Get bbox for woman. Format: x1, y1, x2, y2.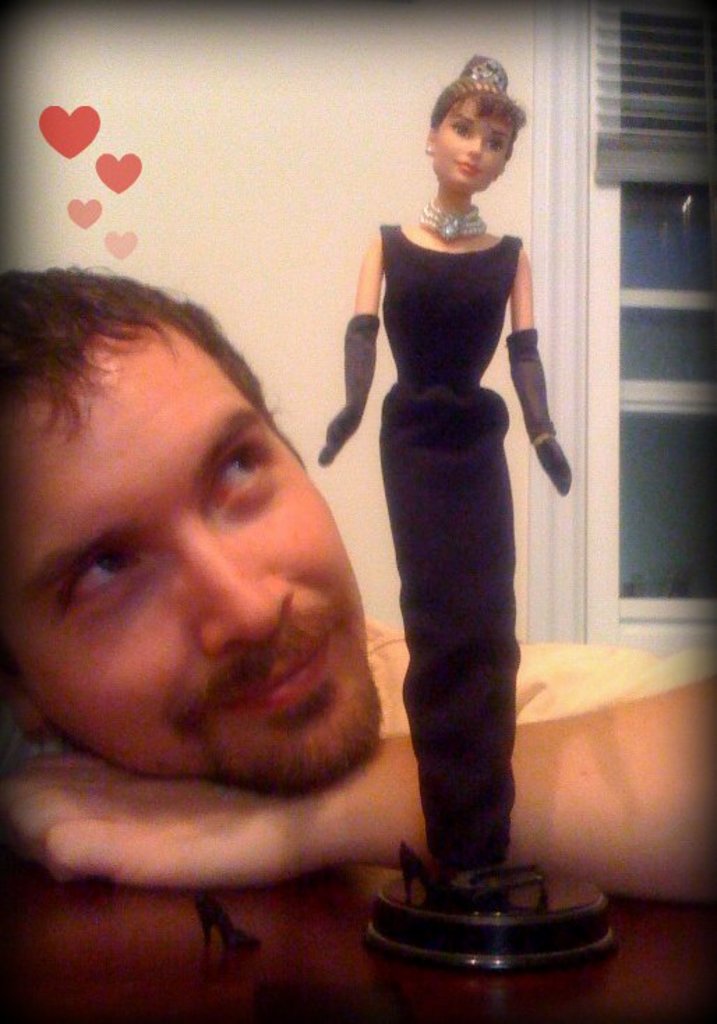
312, 91, 569, 905.
